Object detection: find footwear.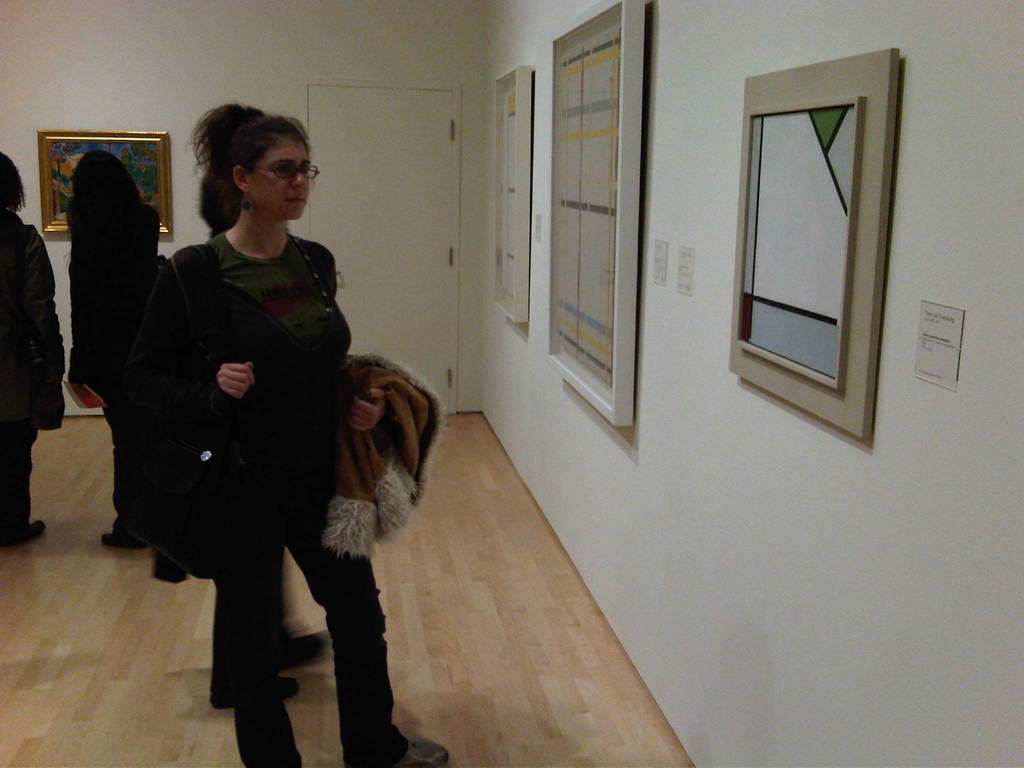
<region>276, 630, 327, 669</region>.
